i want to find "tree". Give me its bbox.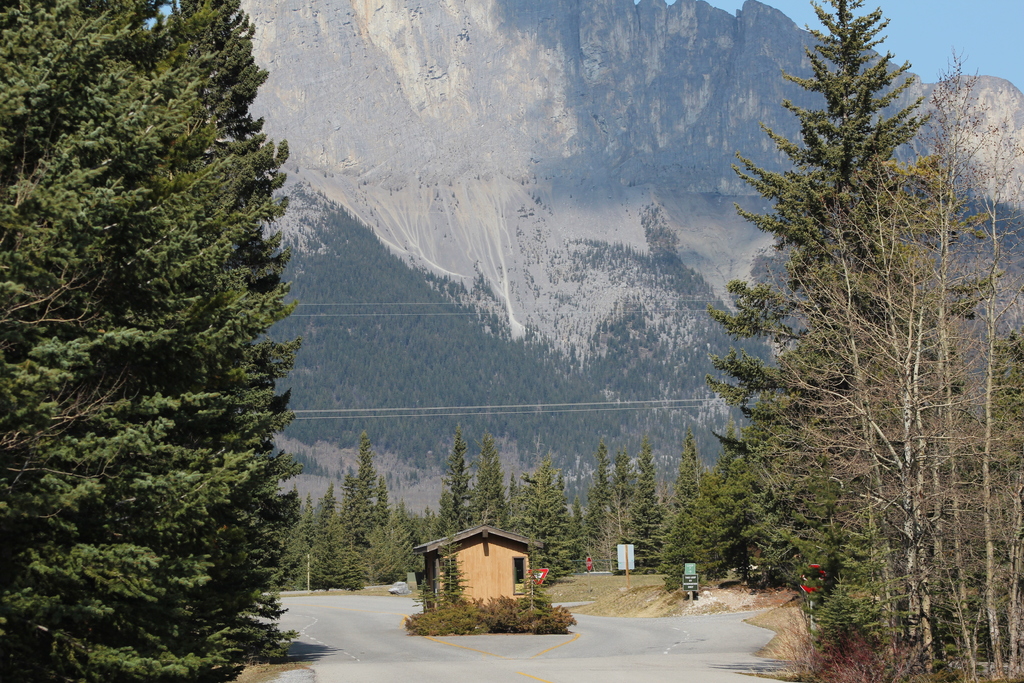
x1=626, y1=436, x2=670, y2=579.
